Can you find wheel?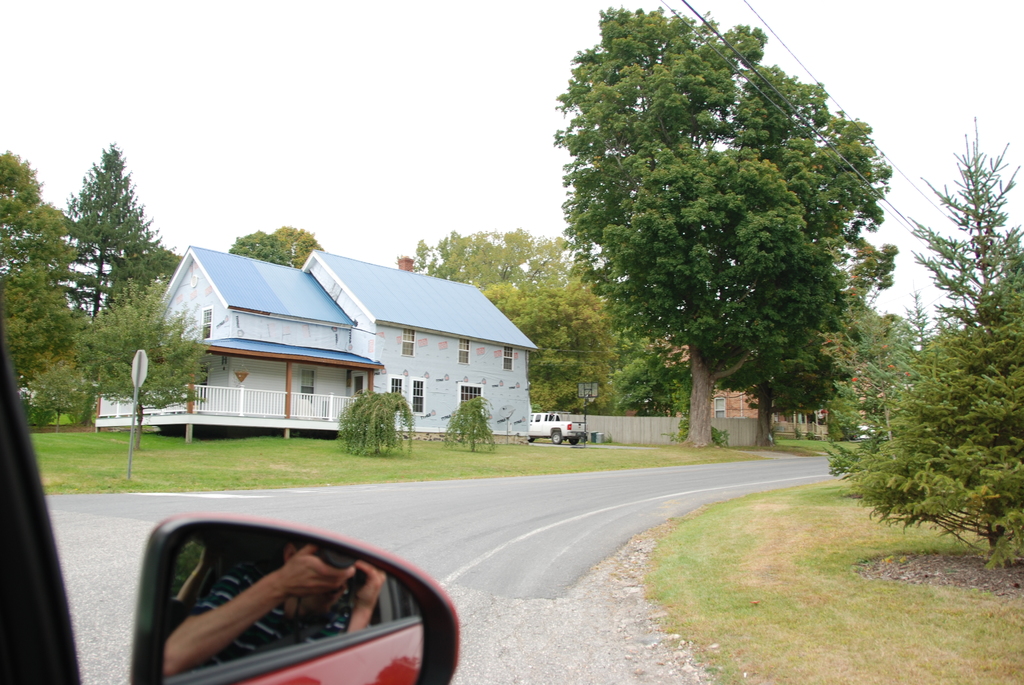
Yes, bounding box: 530,436,535,443.
